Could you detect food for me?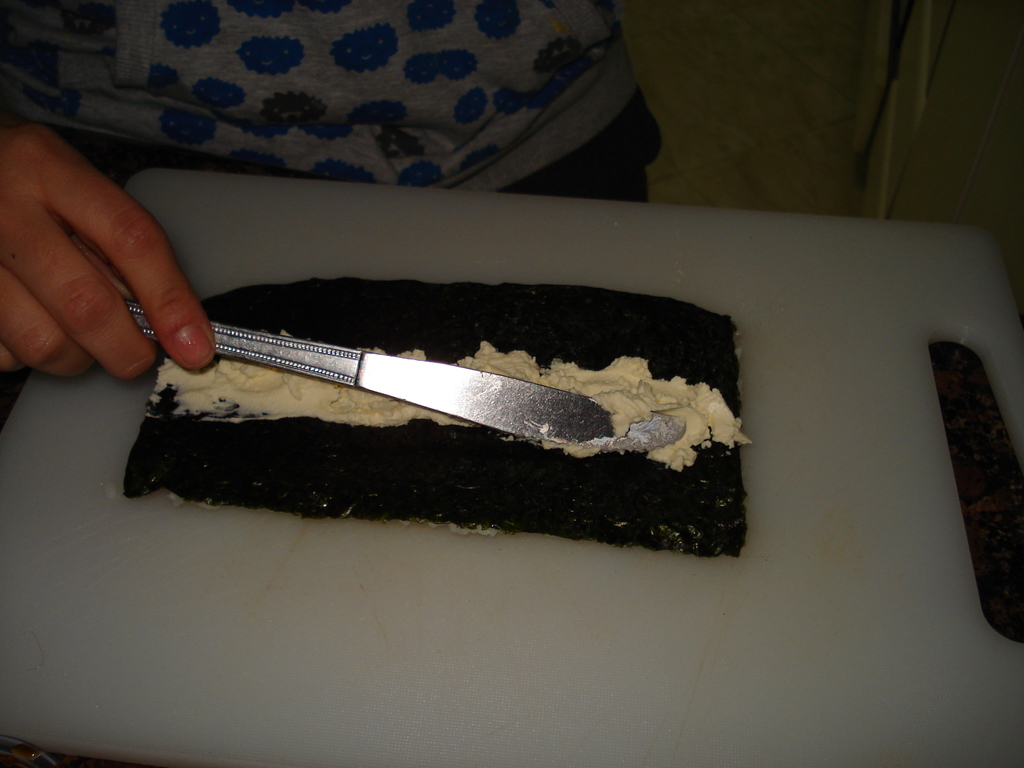
Detection result: <box>115,279,758,520</box>.
